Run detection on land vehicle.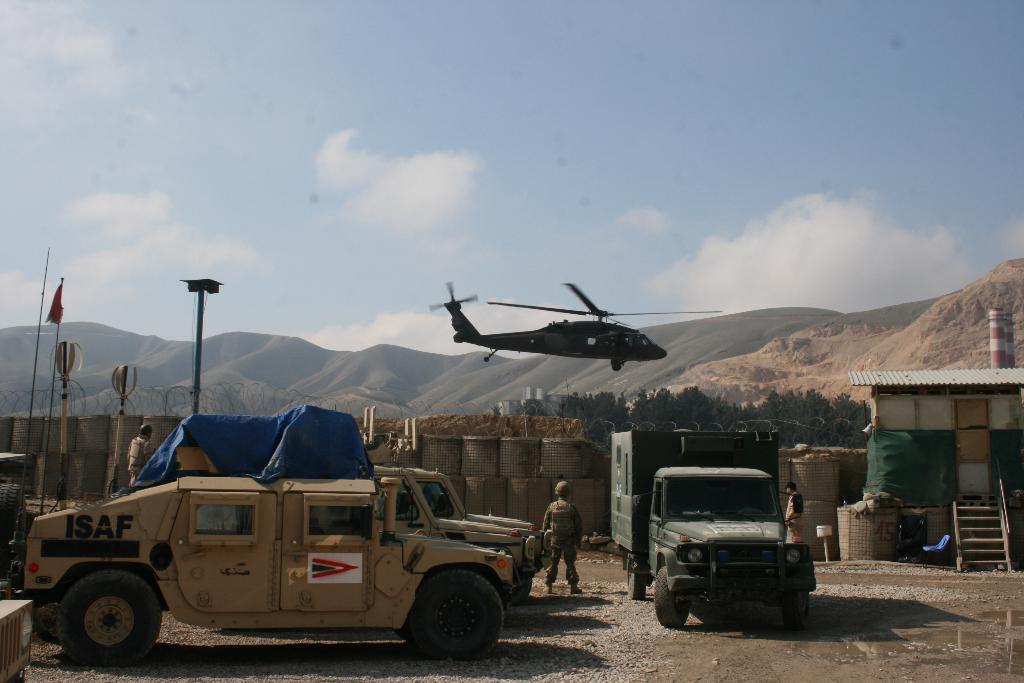
Result: rect(610, 431, 821, 631).
